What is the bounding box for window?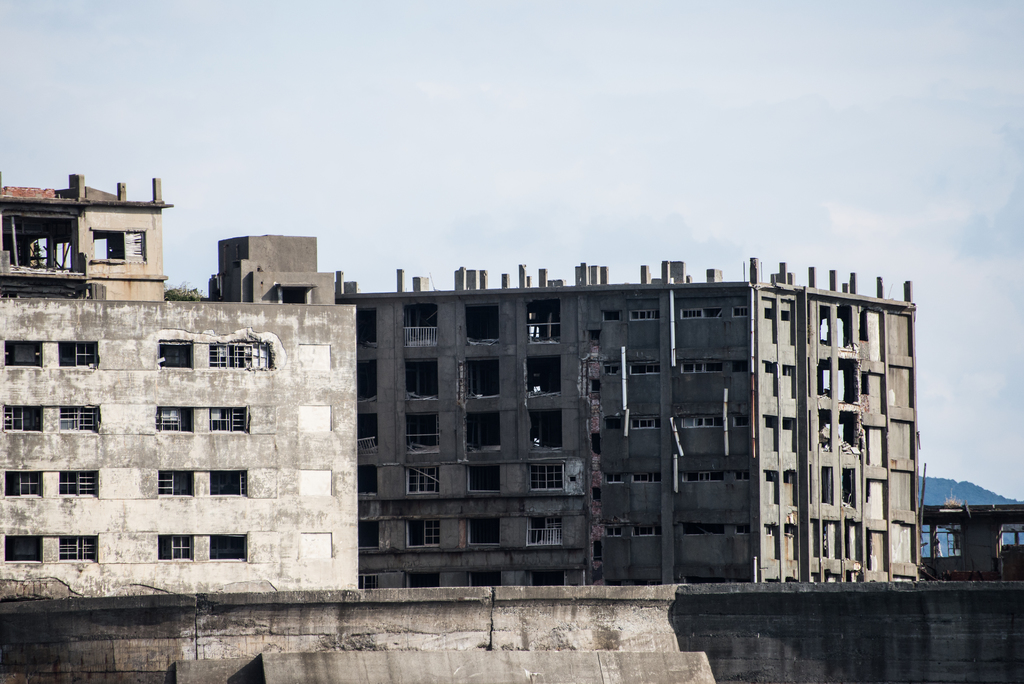
region(403, 567, 435, 586).
